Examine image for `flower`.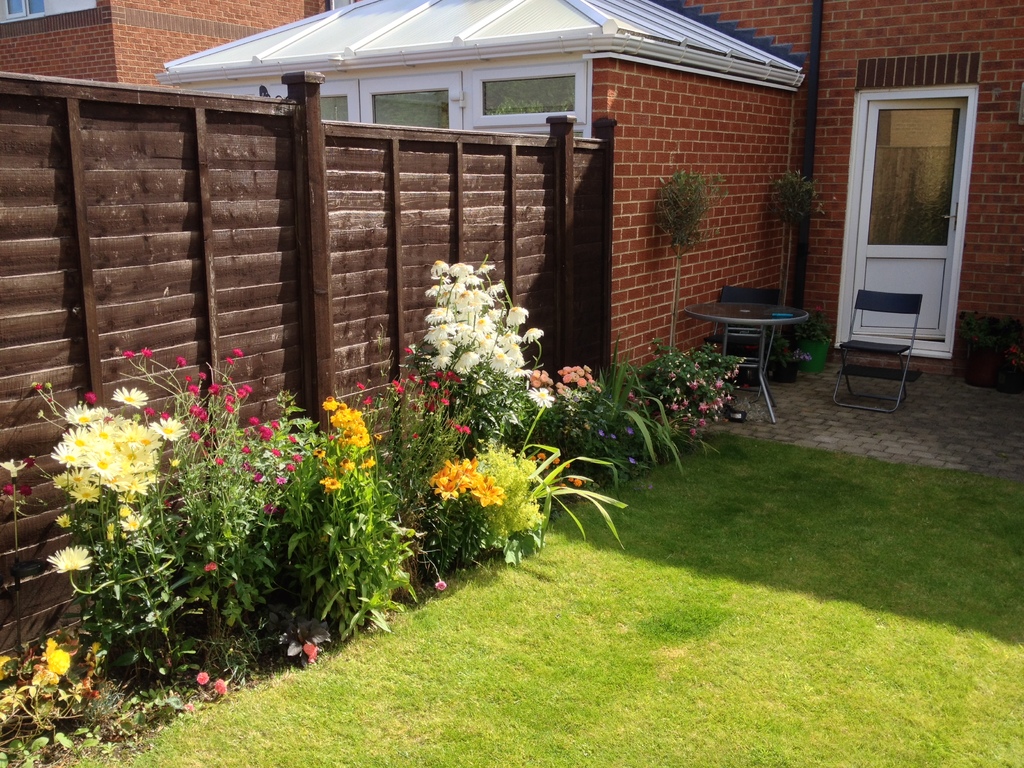
Examination result: bbox=[0, 457, 28, 483].
